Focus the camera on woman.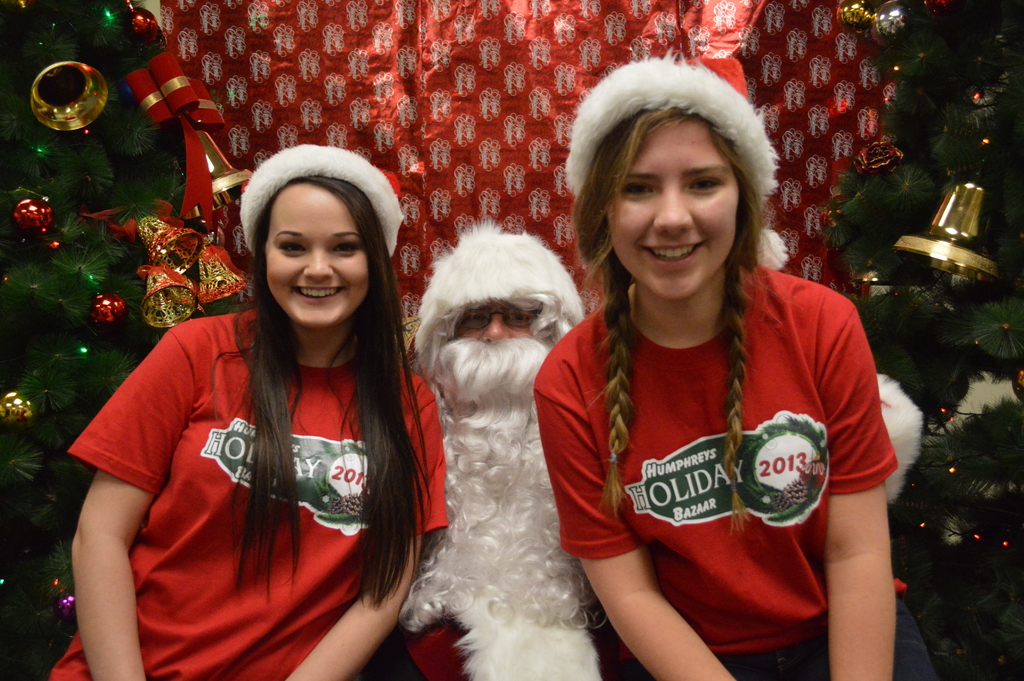
Focus region: <region>60, 146, 446, 680</region>.
